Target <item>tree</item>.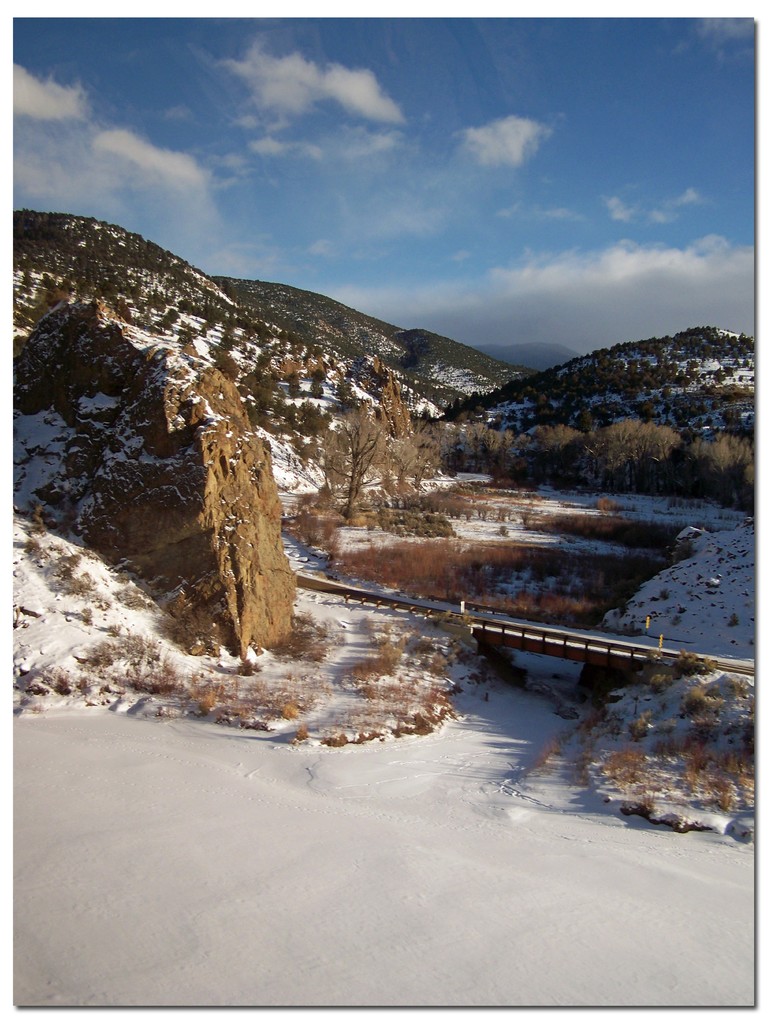
Target region: 325, 397, 385, 520.
